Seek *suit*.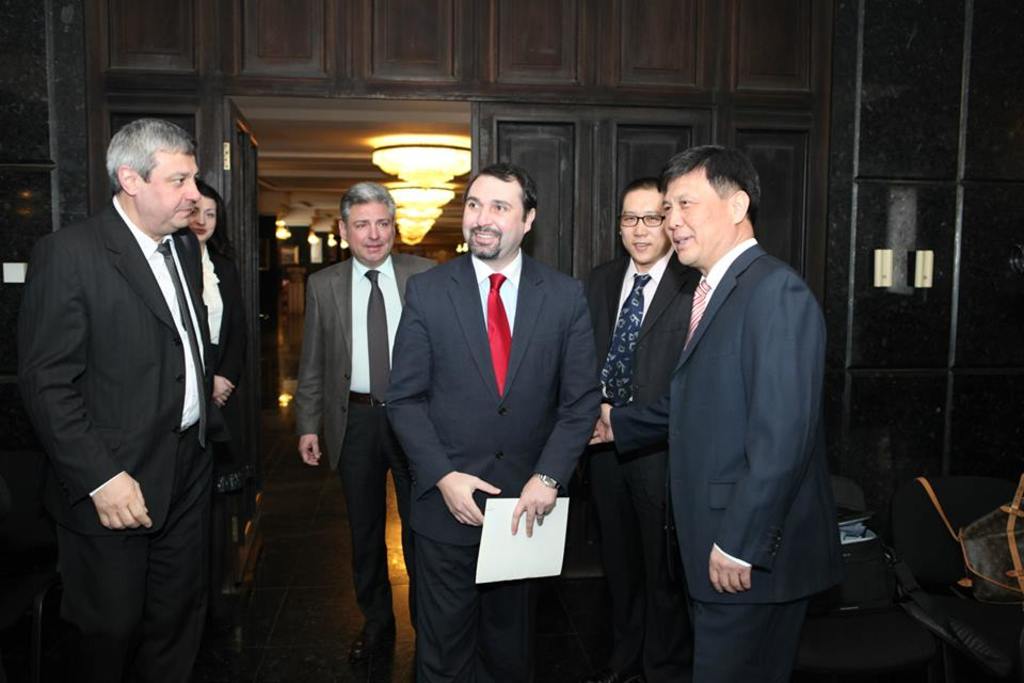
Rect(203, 240, 243, 517).
